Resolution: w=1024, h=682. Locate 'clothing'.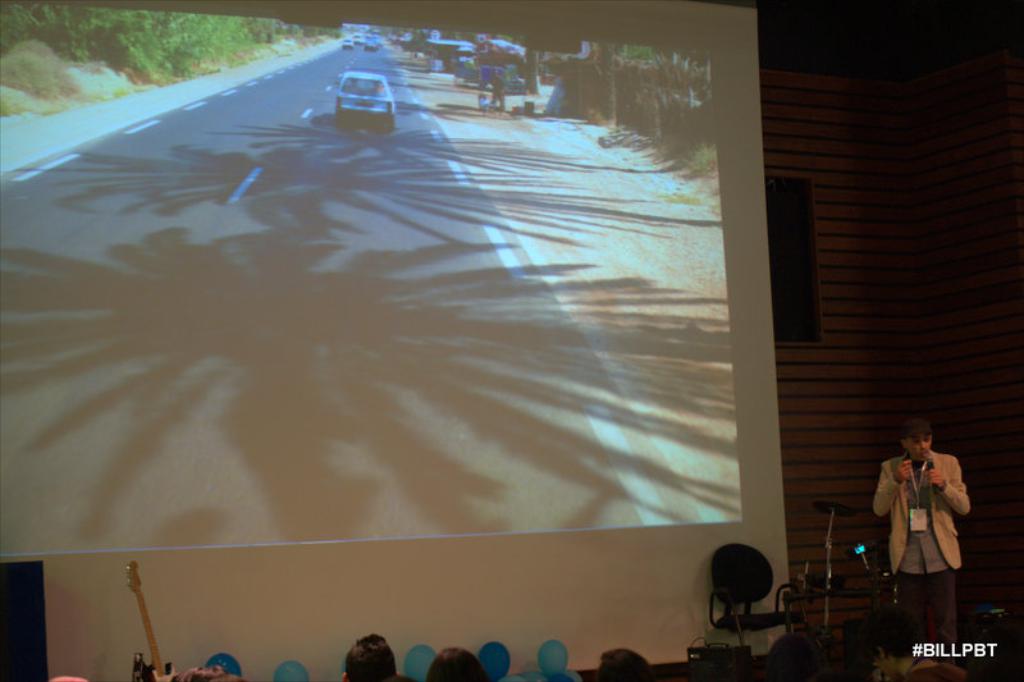
[left=874, top=440, right=977, bottom=604].
